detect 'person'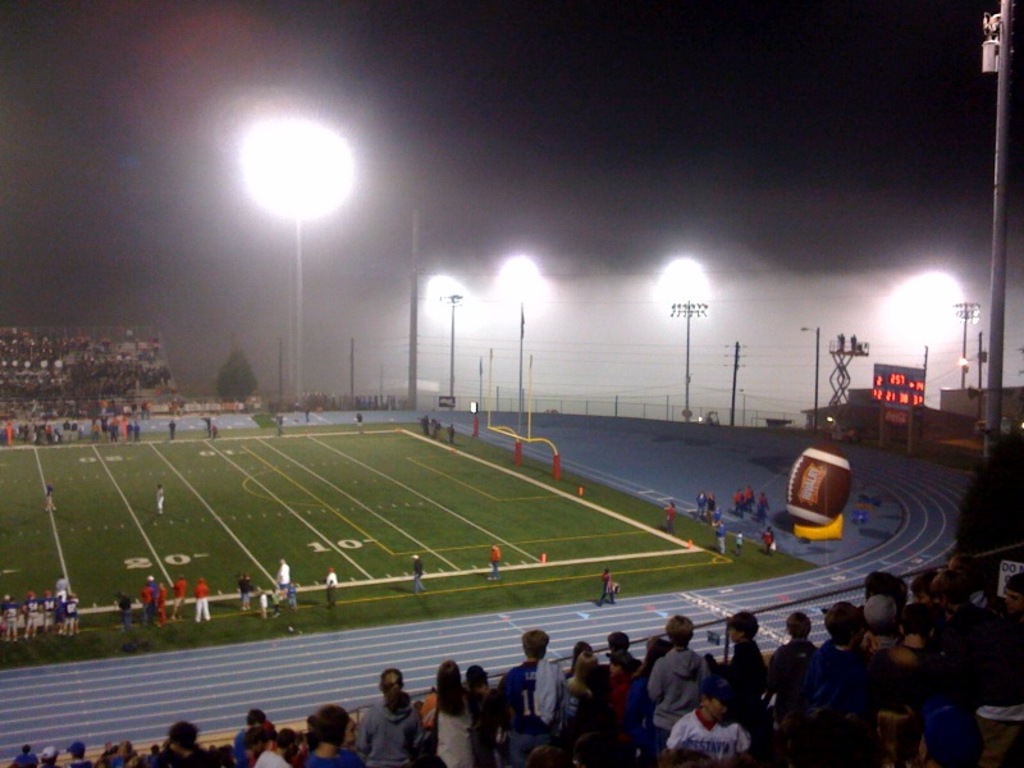
(703,493,716,524)
